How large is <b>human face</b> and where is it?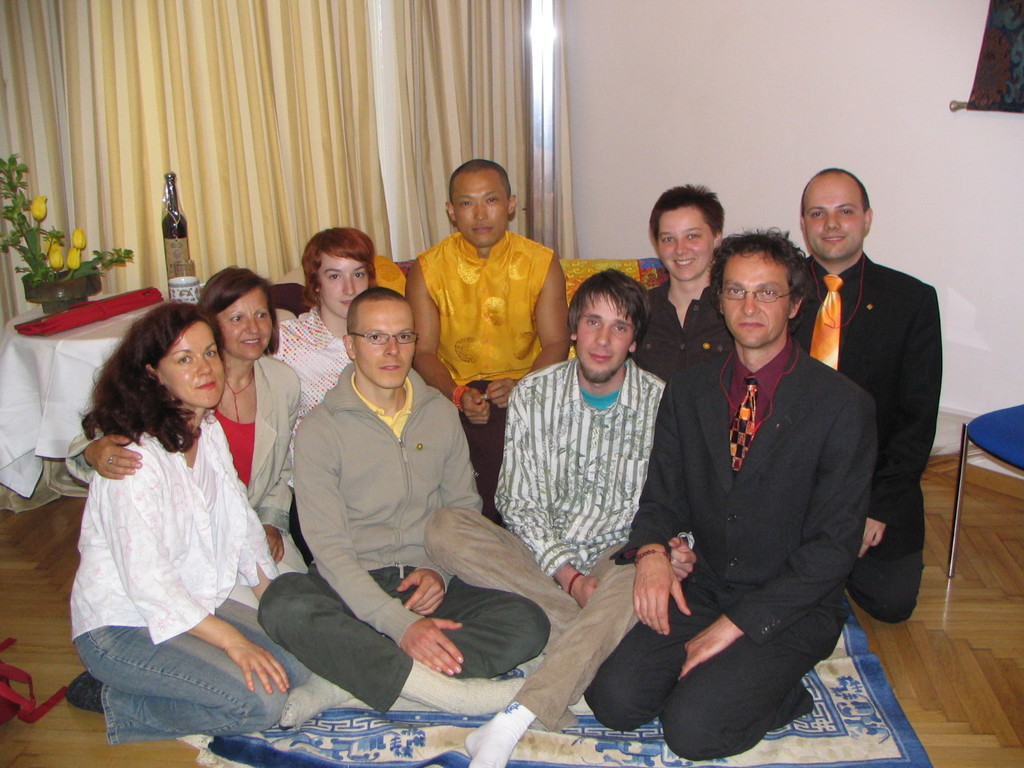
Bounding box: 154:319:223:409.
